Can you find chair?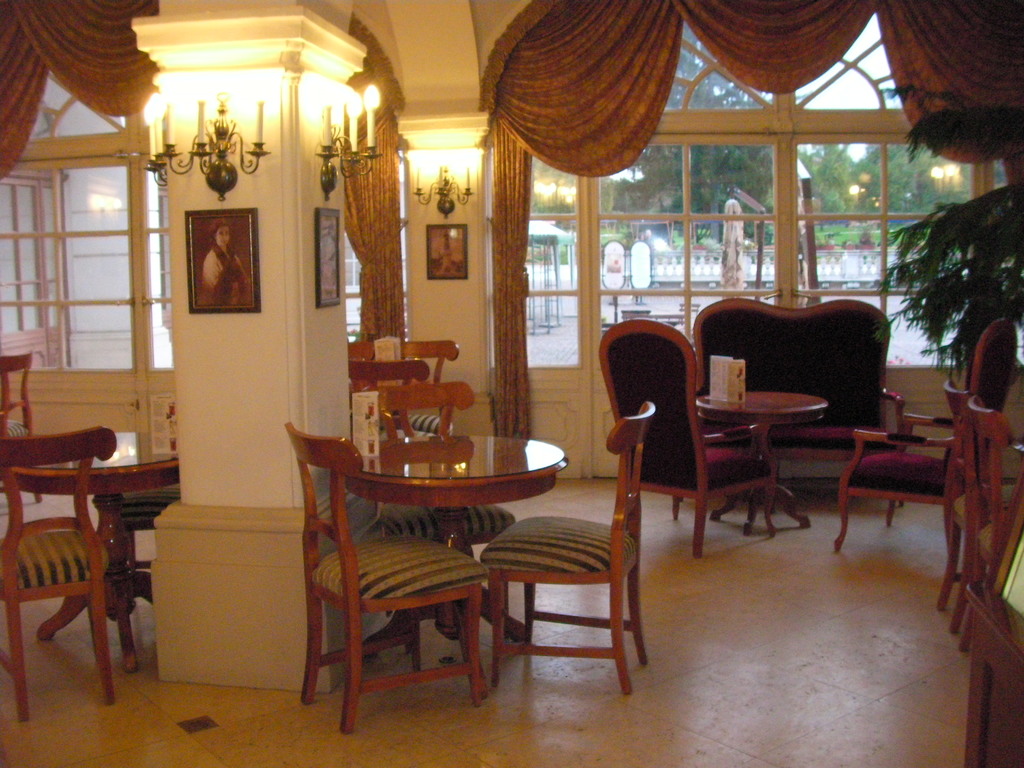
Yes, bounding box: bbox=(950, 395, 1023, 654).
